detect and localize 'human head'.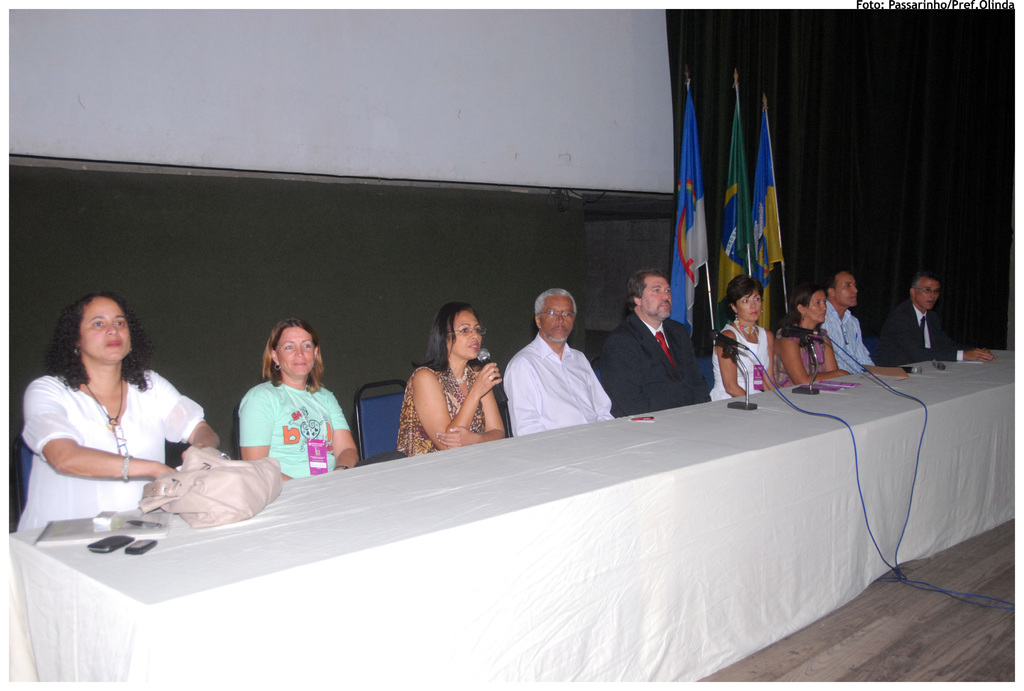
Localized at x1=789 y1=282 x2=826 y2=326.
